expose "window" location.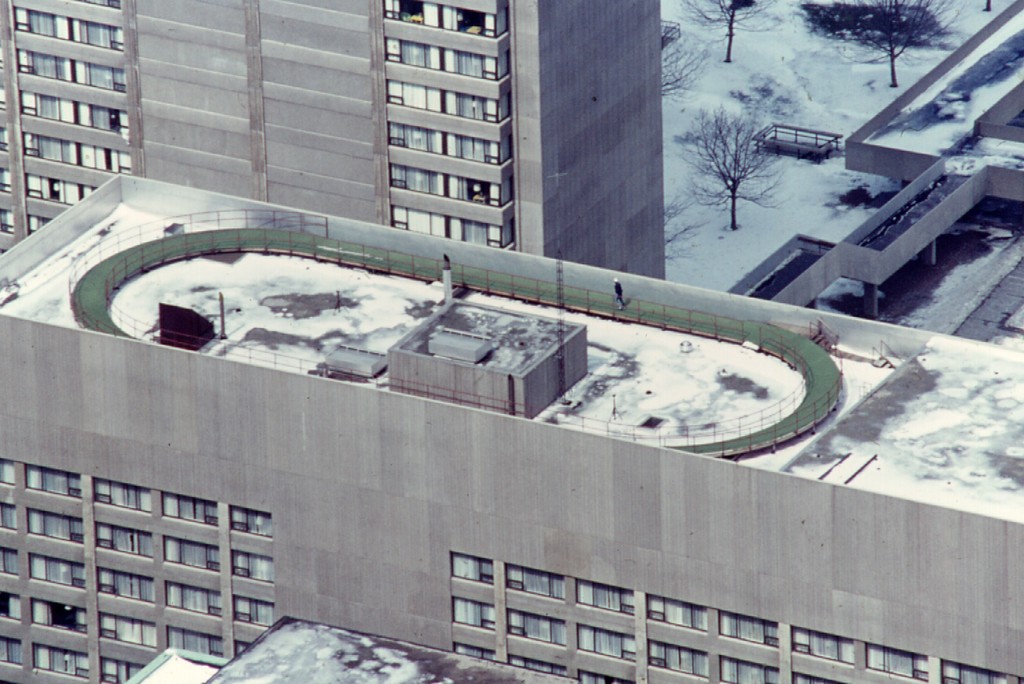
Exposed at BBox(508, 605, 564, 645).
